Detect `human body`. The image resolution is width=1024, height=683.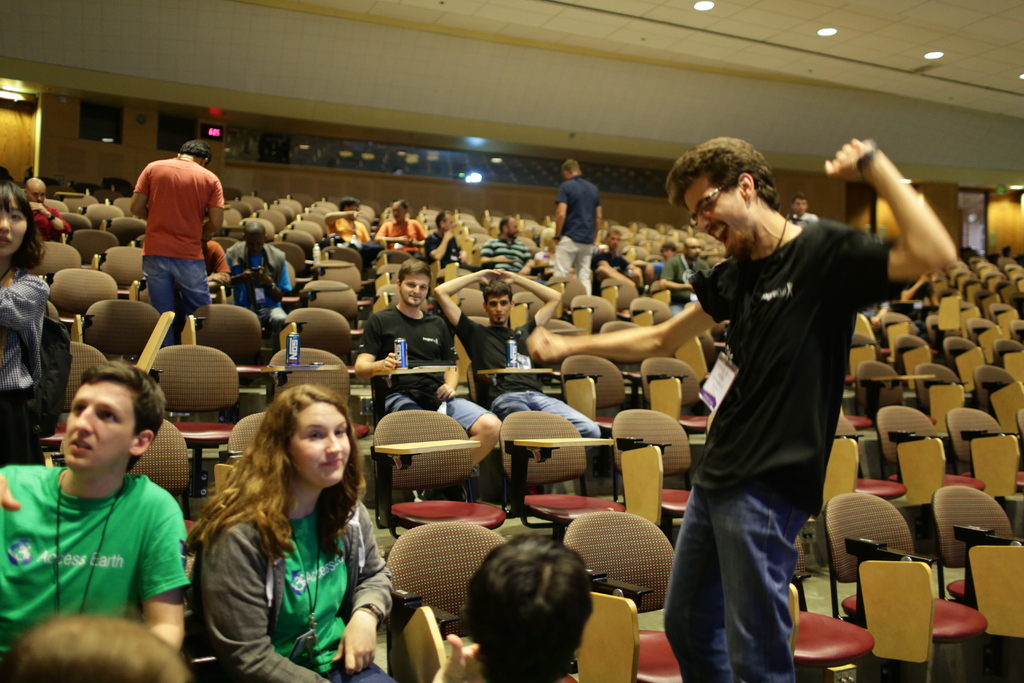
{"x1": 130, "y1": 138, "x2": 223, "y2": 348}.
